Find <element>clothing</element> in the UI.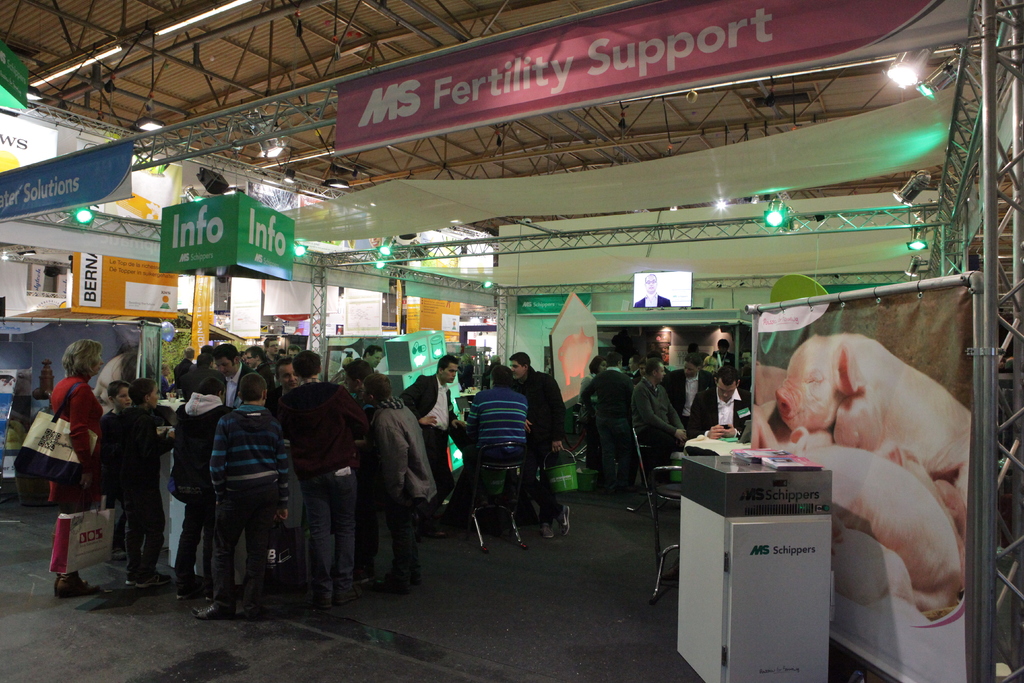
UI element at left=224, top=363, right=254, bottom=408.
